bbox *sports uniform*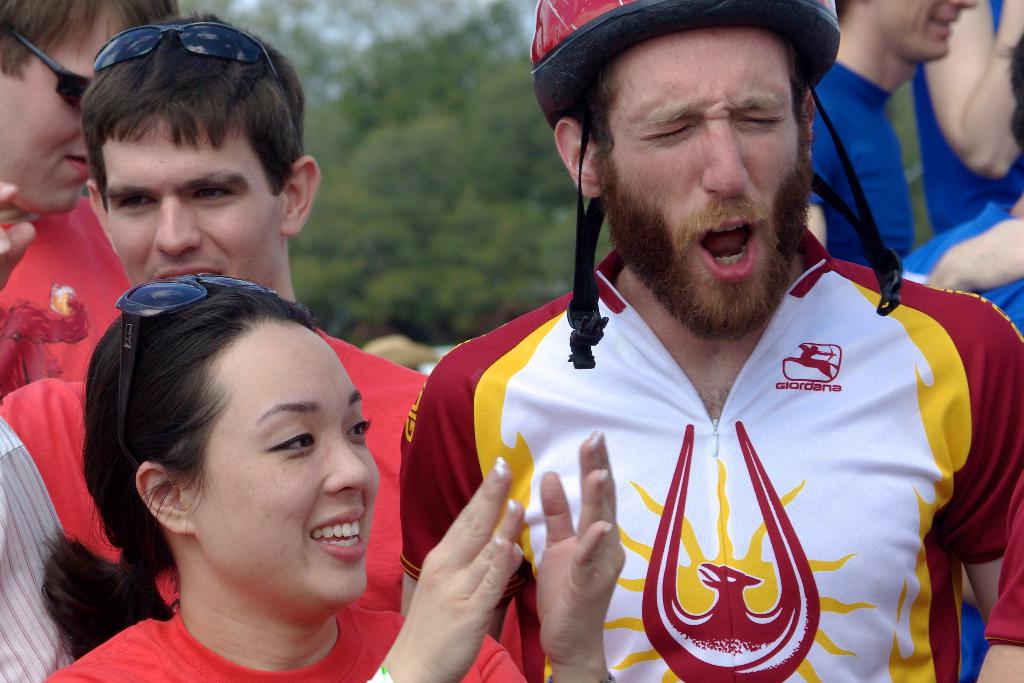
(399, 0, 1023, 682)
